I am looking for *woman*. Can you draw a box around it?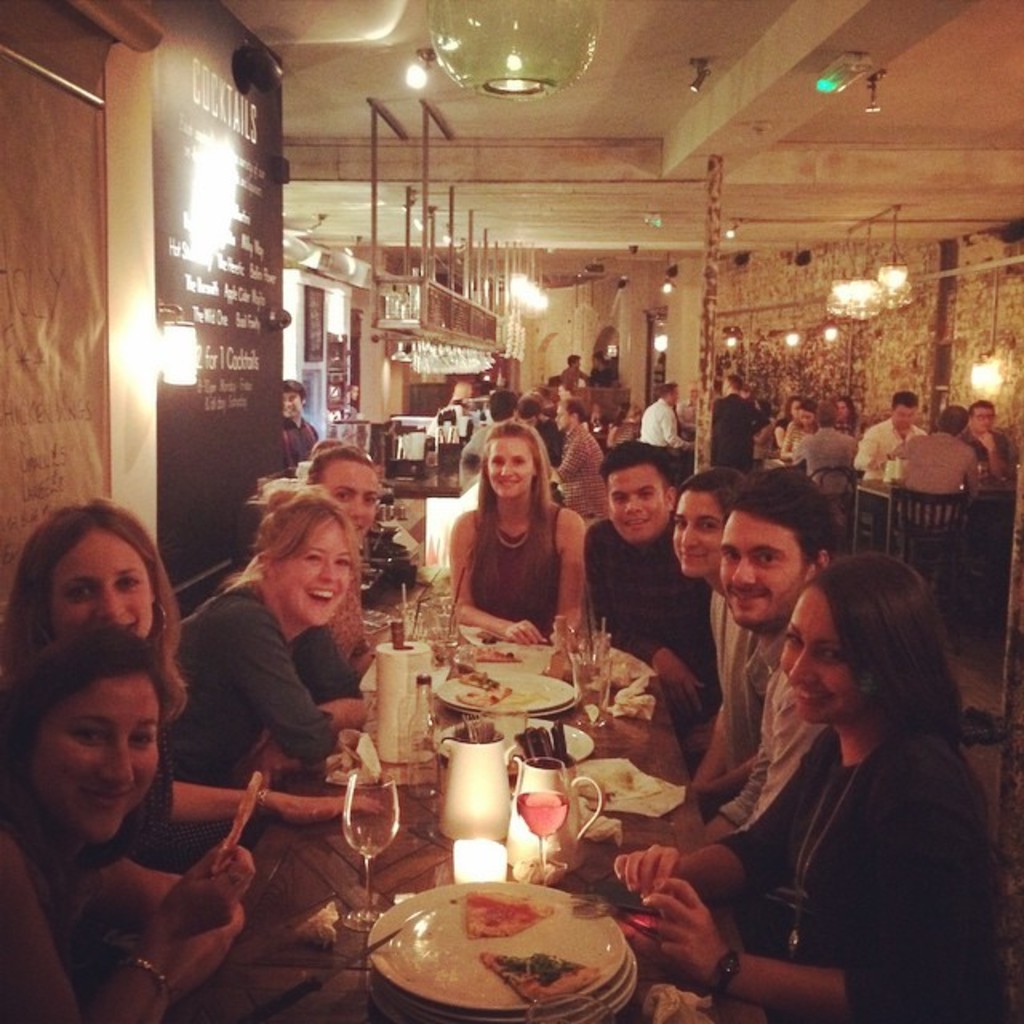
Sure, the bounding box is detection(450, 419, 584, 658).
